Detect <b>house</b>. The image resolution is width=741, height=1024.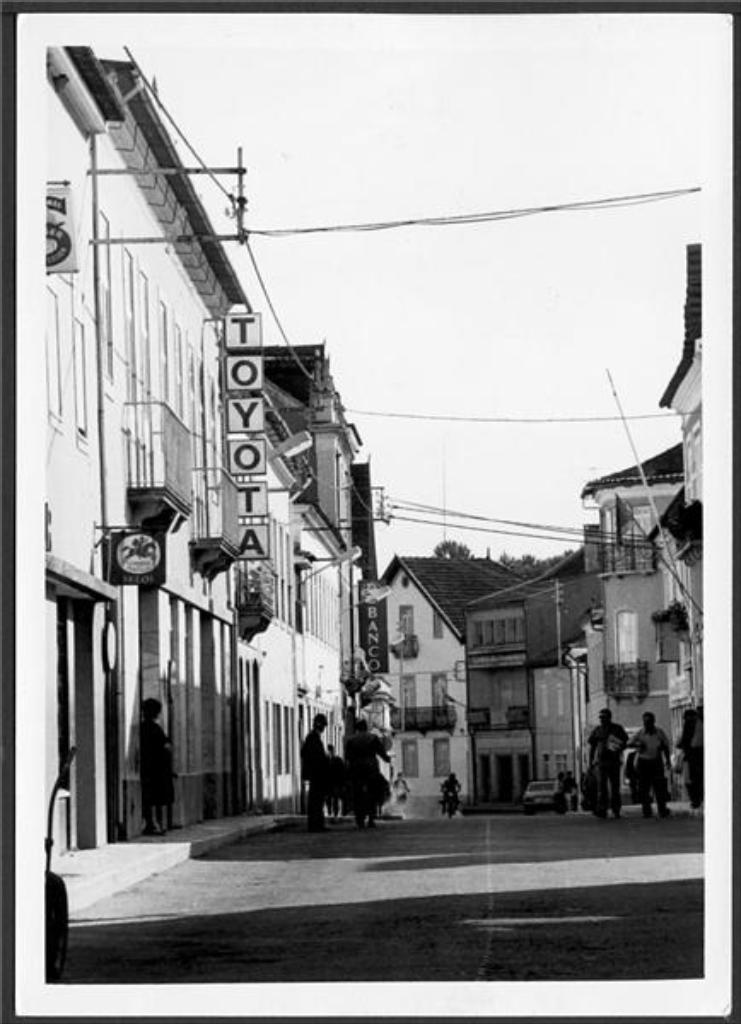
<bbox>471, 544, 599, 821</bbox>.
